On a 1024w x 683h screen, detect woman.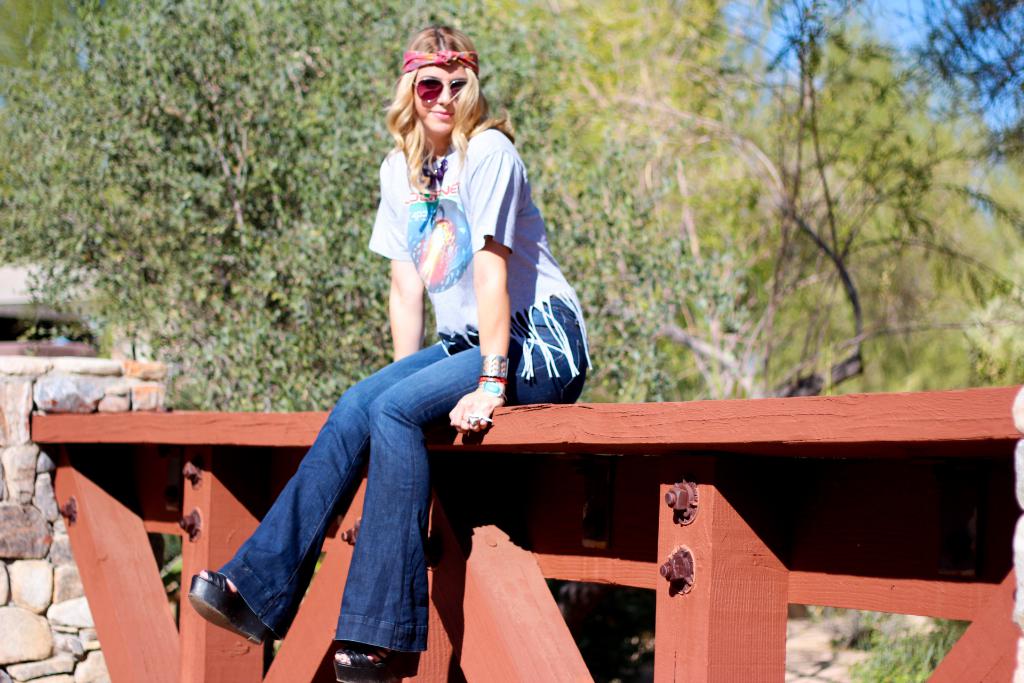
select_region(223, 27, 614, 661).
